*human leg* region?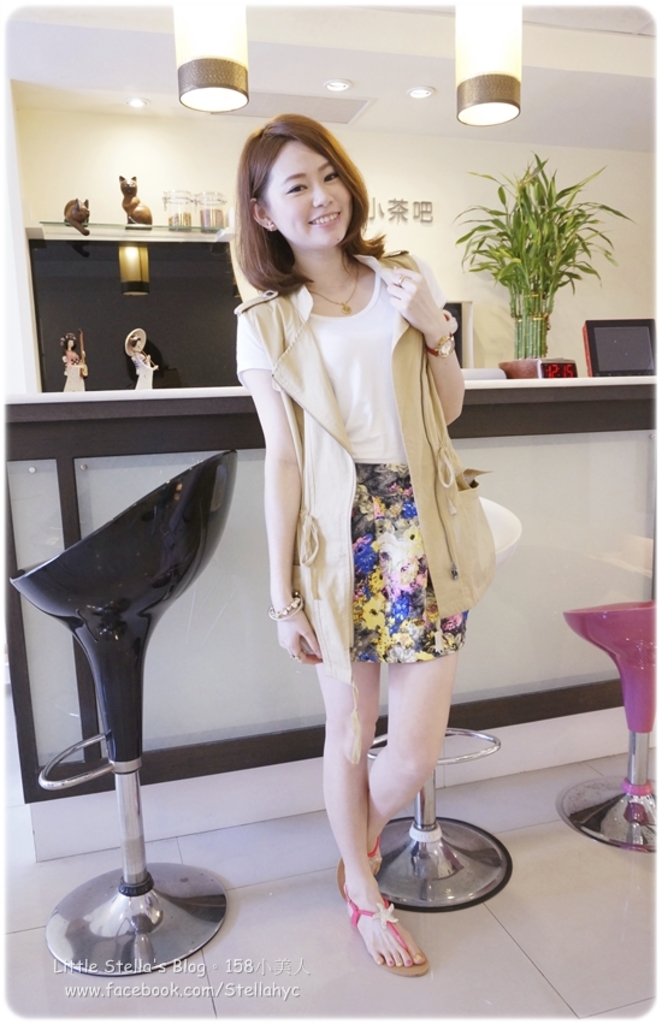
x1=325 y1=647 x2=421 y2=966
